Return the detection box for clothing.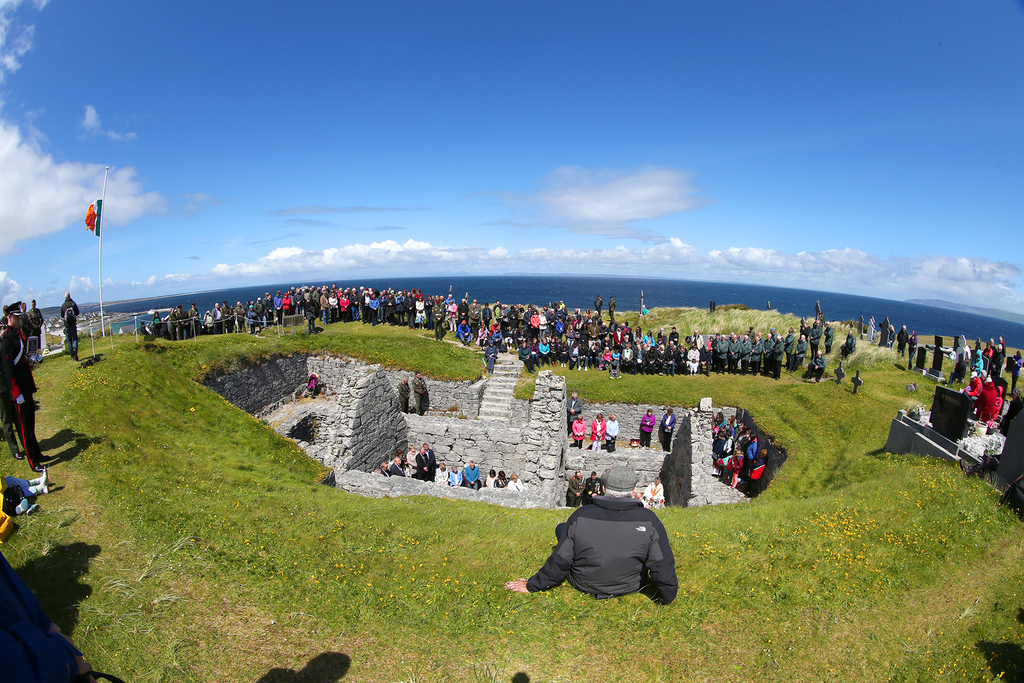
{"x1": 896, "y1": 327, "x2": 909, "y2": 356}.
